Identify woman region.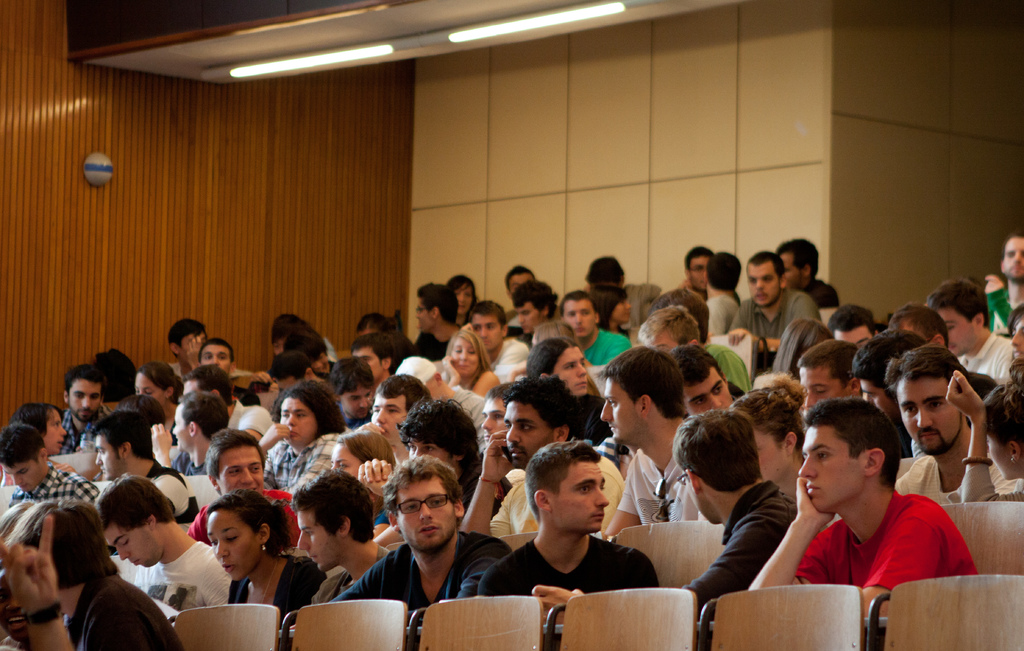
Region: bbox=[724, 369, 815, 508].
